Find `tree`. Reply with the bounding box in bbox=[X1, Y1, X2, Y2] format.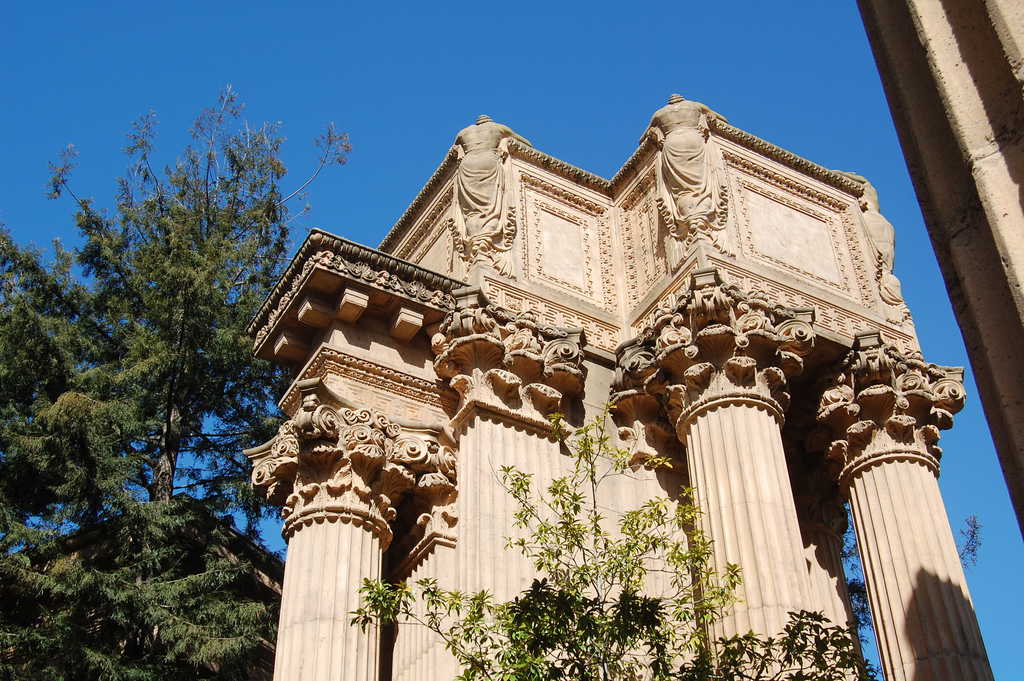
bbox=[350, 381, 745, 680].
